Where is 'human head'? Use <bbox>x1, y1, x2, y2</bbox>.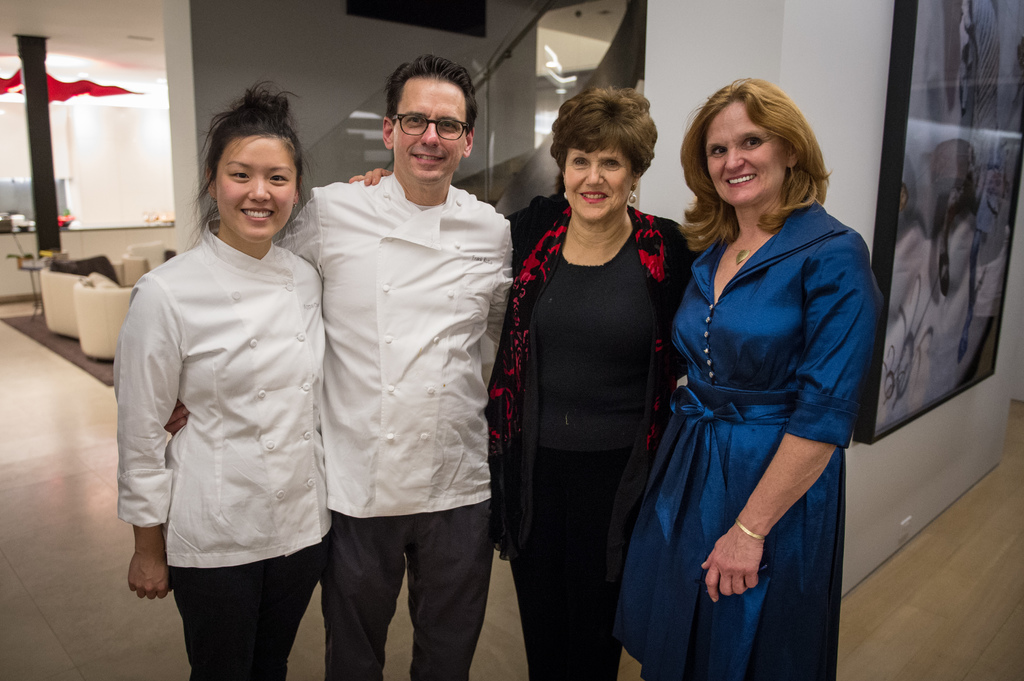
<bbox>192, 82, 319, 249</bbox>.
